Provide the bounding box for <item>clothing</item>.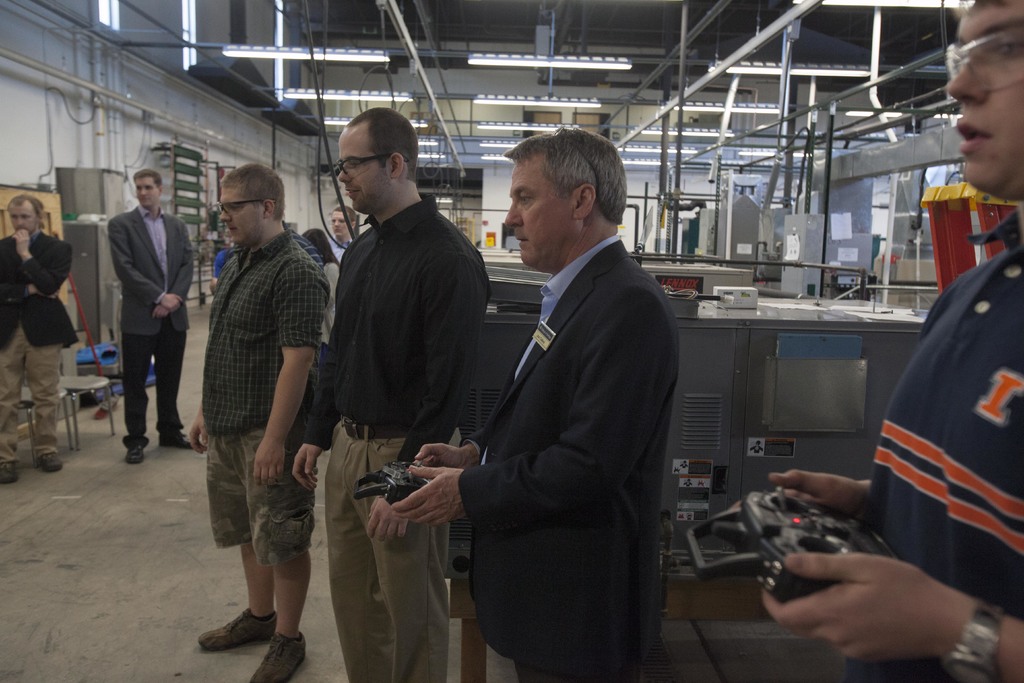
locate(836, 209, 1023, 682).
